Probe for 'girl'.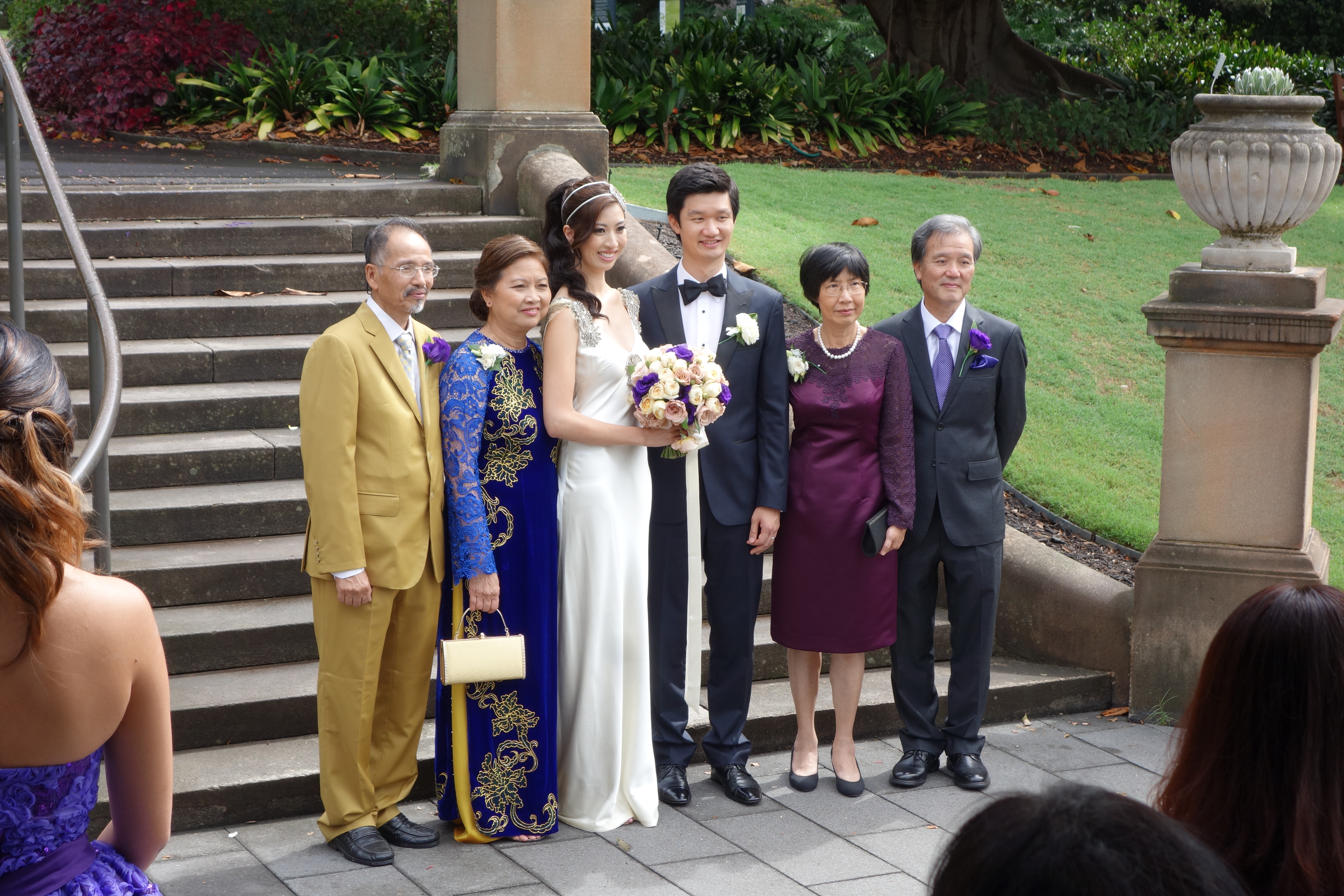
Probe result: {"left": 0, "top": 78, "right": 41, "bottom": 220}.
